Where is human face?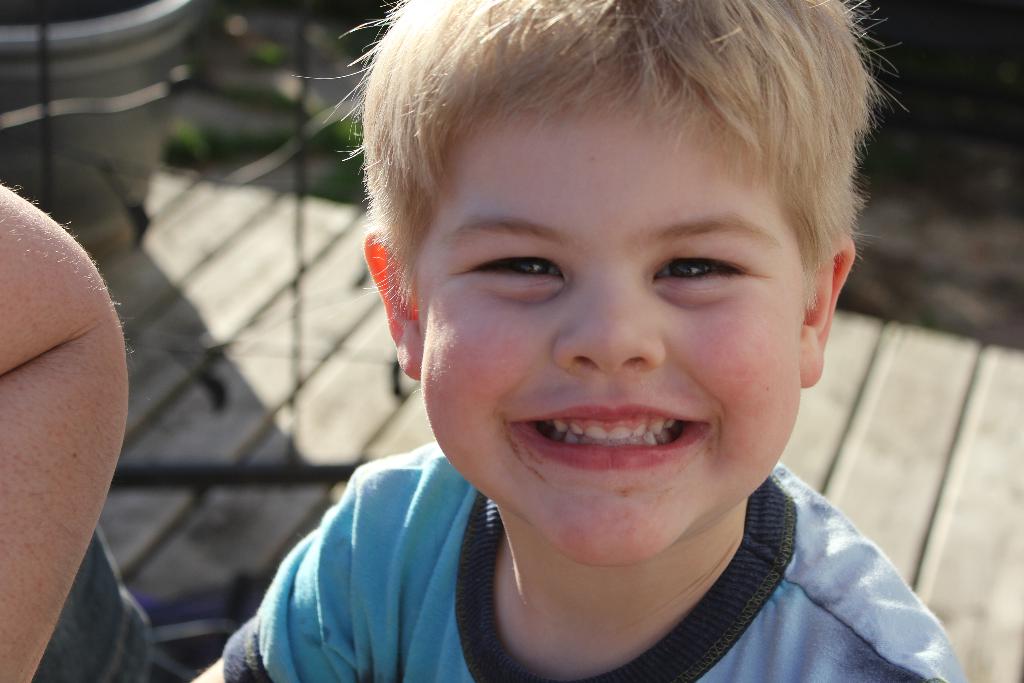
BBox(421, 101, 804, 570).
